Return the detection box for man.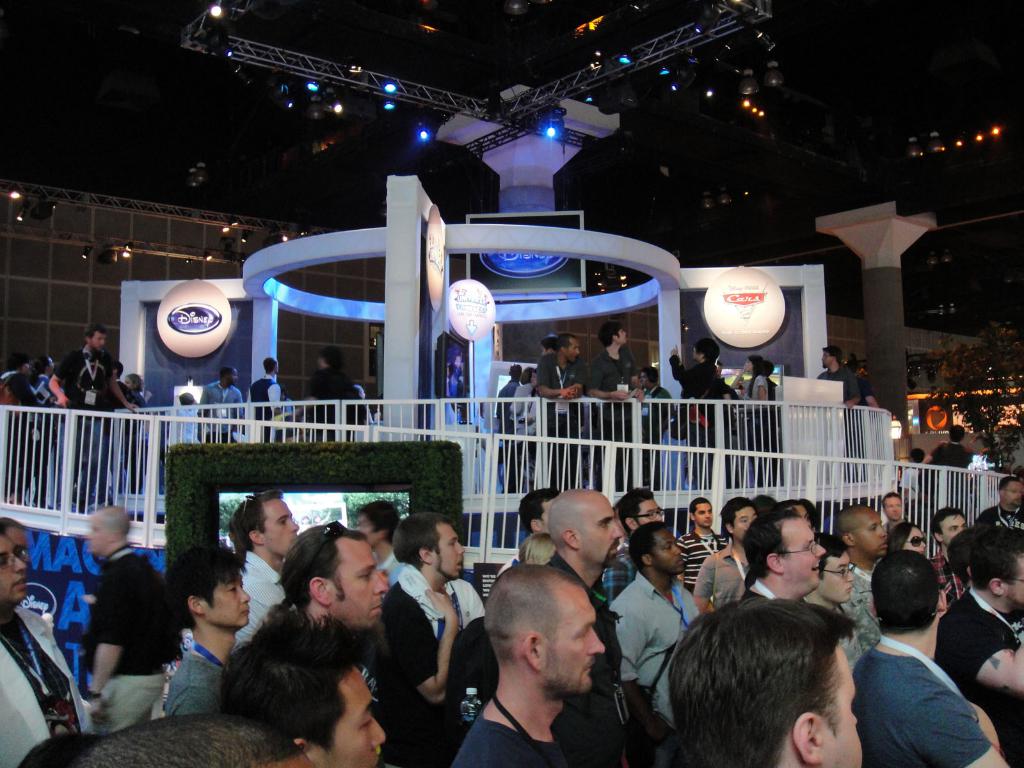
{"left": 164, "top": 547, "right": 248, "bottom": 712}.
